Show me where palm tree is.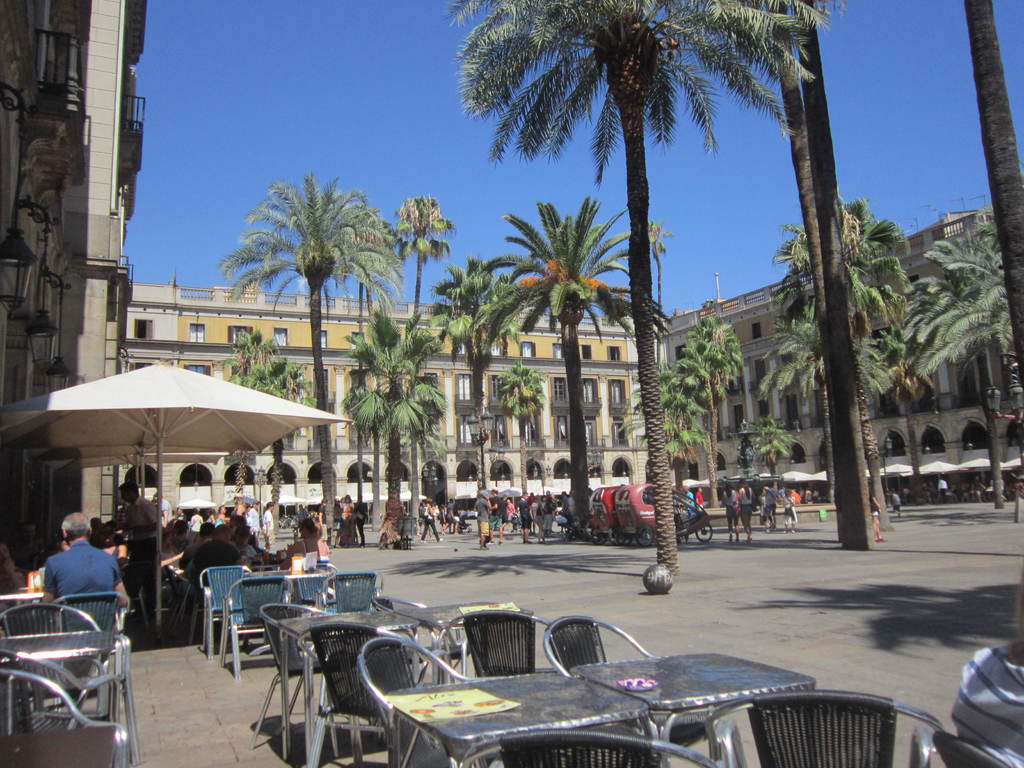
palm tree is at select_region(460, 192, 627, 540).
